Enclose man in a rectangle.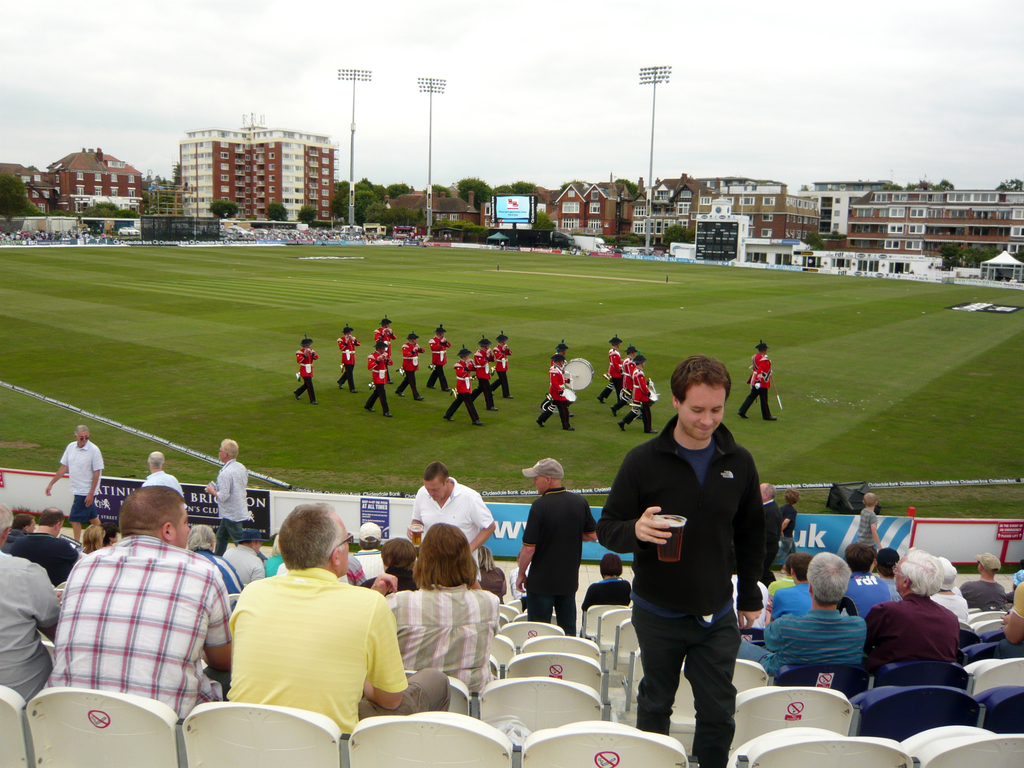
Rect(144, 451, 184, 497).
